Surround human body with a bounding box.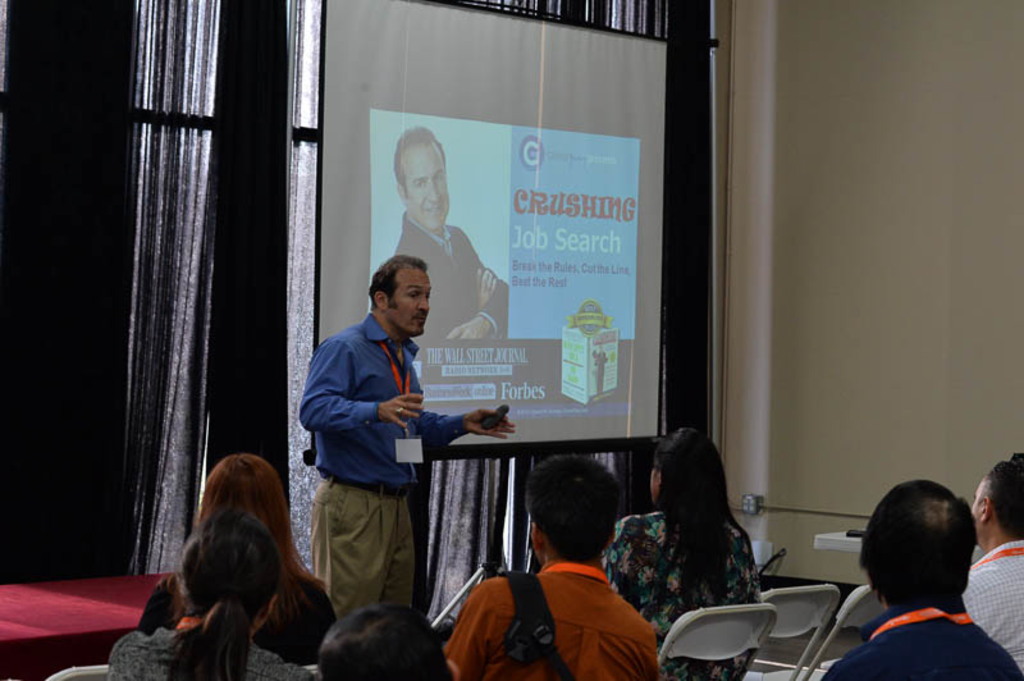
<box>300,308,508,609</box>.
